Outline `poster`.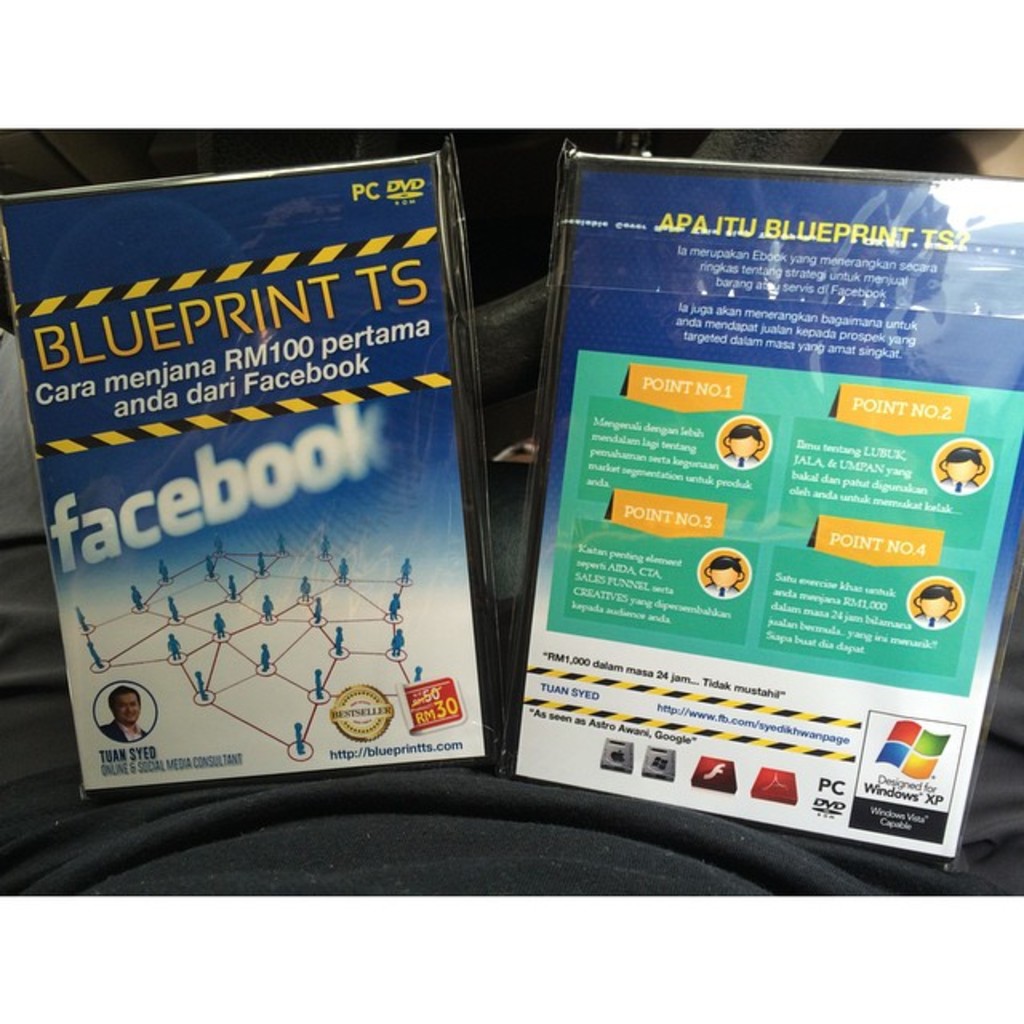
Outline: locate(506, 158, 1022, 866).
